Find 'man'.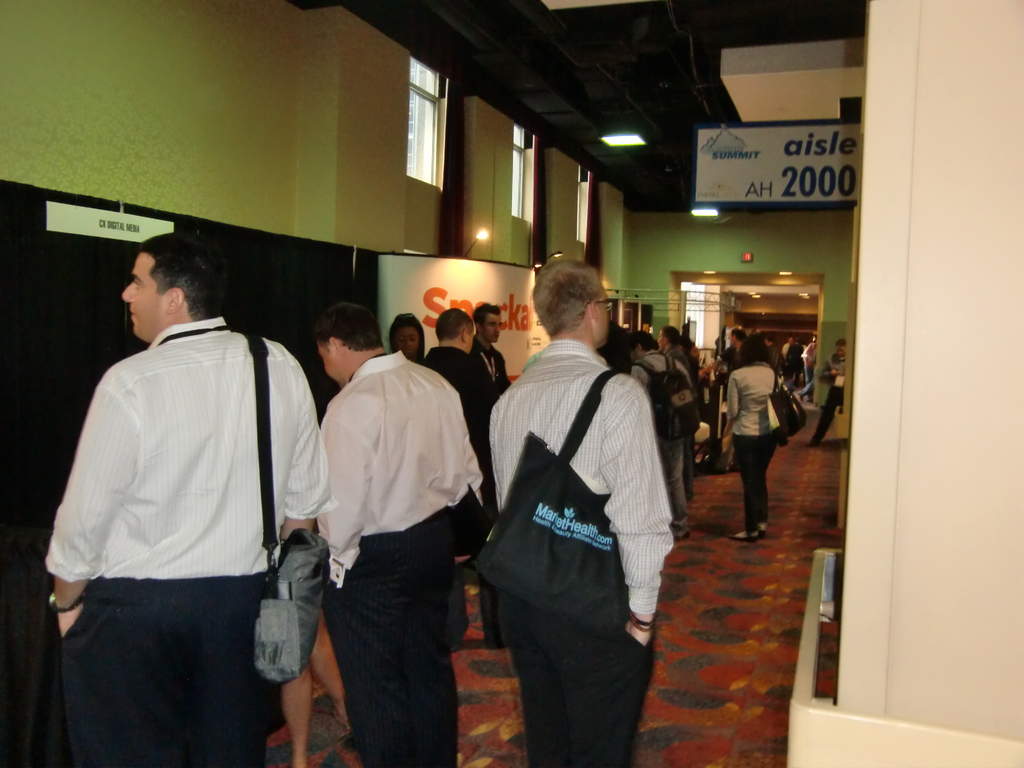
311 302 497 767.
